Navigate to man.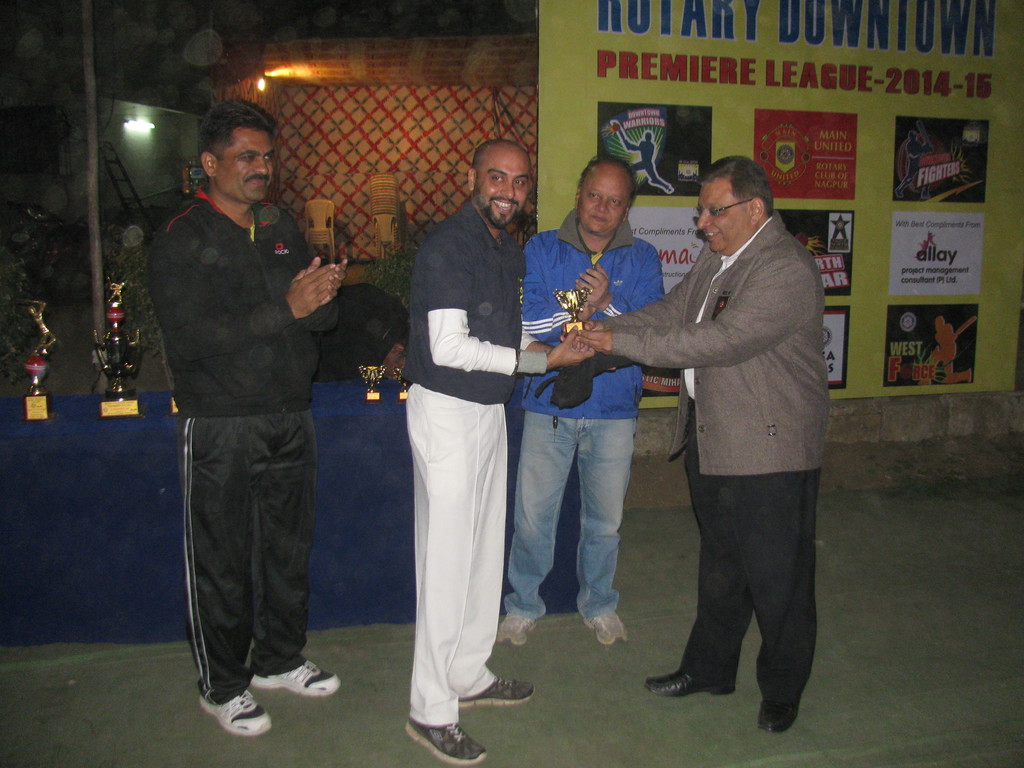
Navigation target: pyautogui.locateOnScreen(600, 152, 838, 729).
